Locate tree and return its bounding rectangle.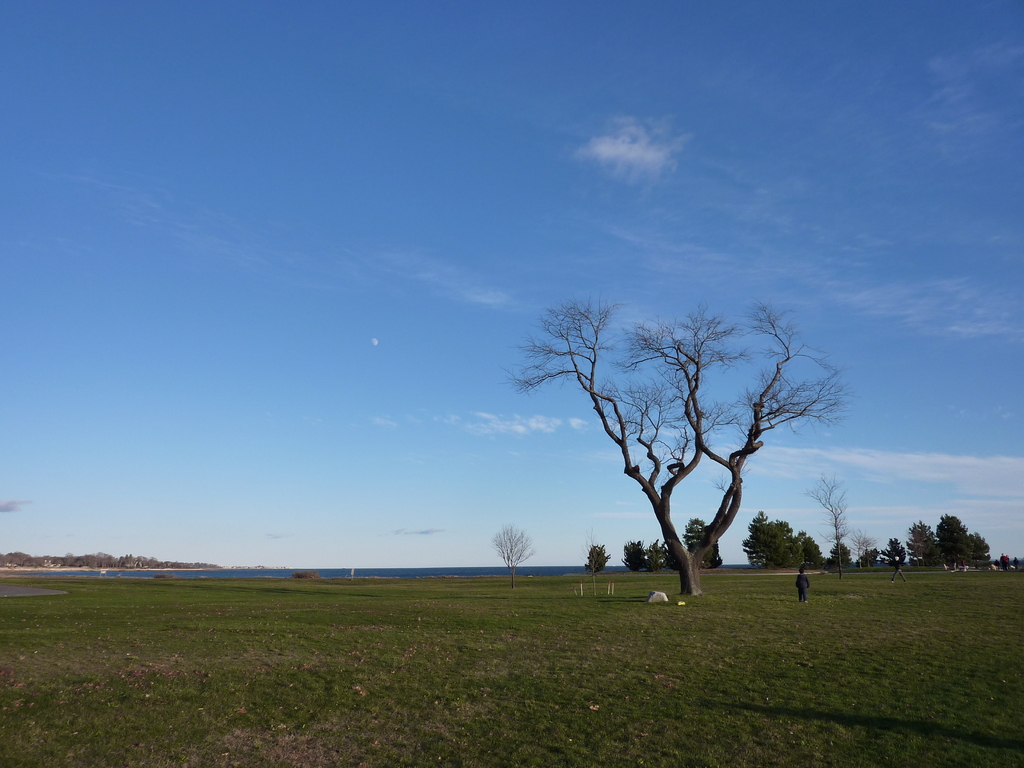
select_region(488, 526, 531, 590).
